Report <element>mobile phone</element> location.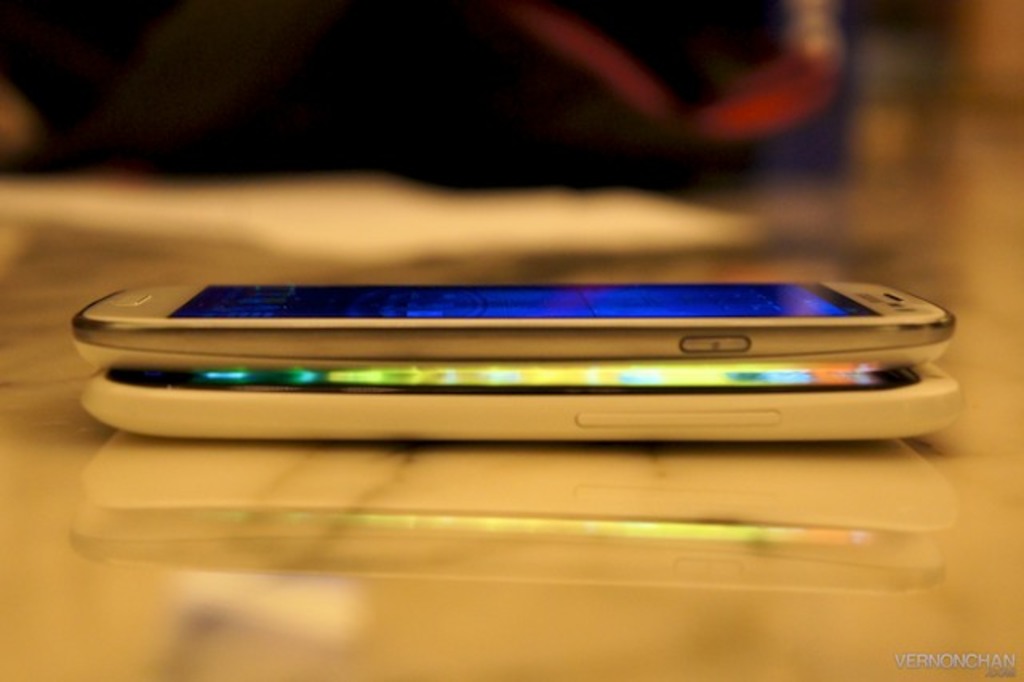
Report: (78, 360, 966, 450).
